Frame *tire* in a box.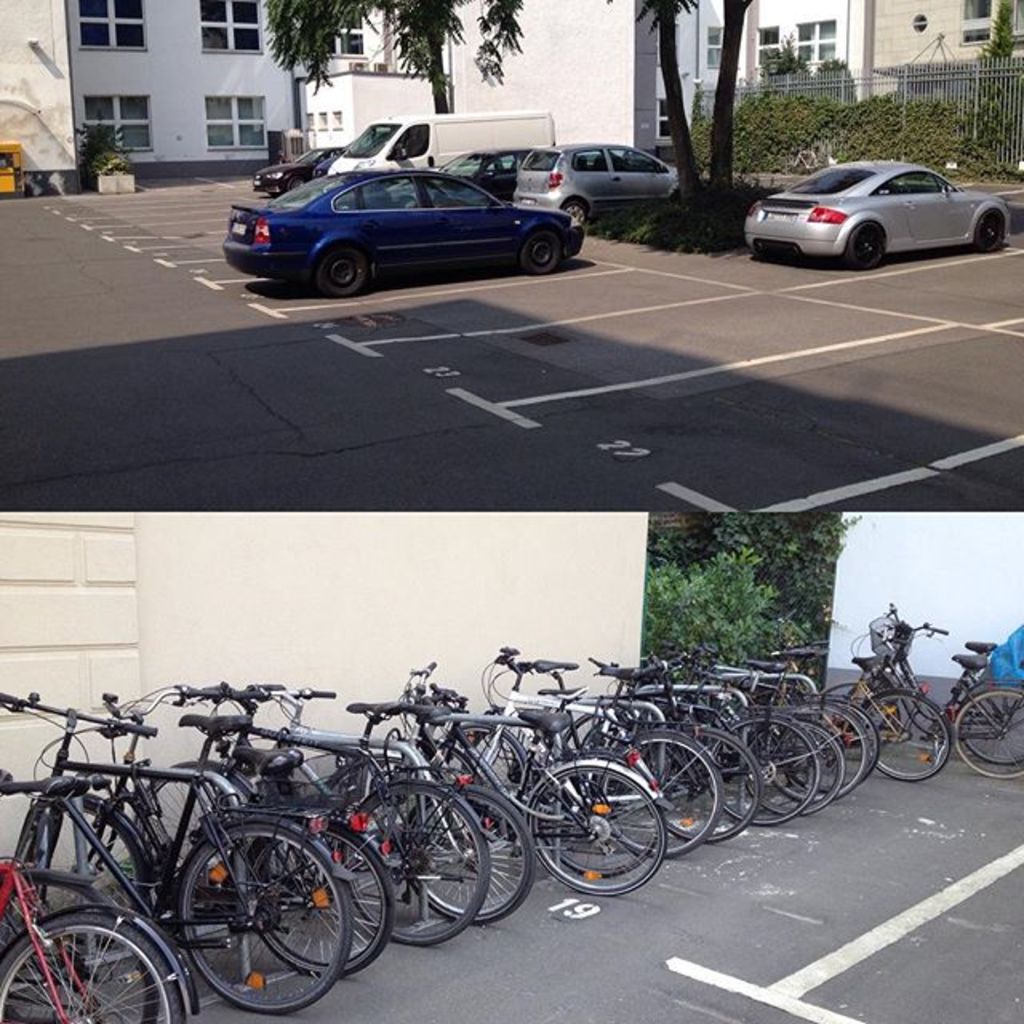
rect(32, 800, 141, 946).
